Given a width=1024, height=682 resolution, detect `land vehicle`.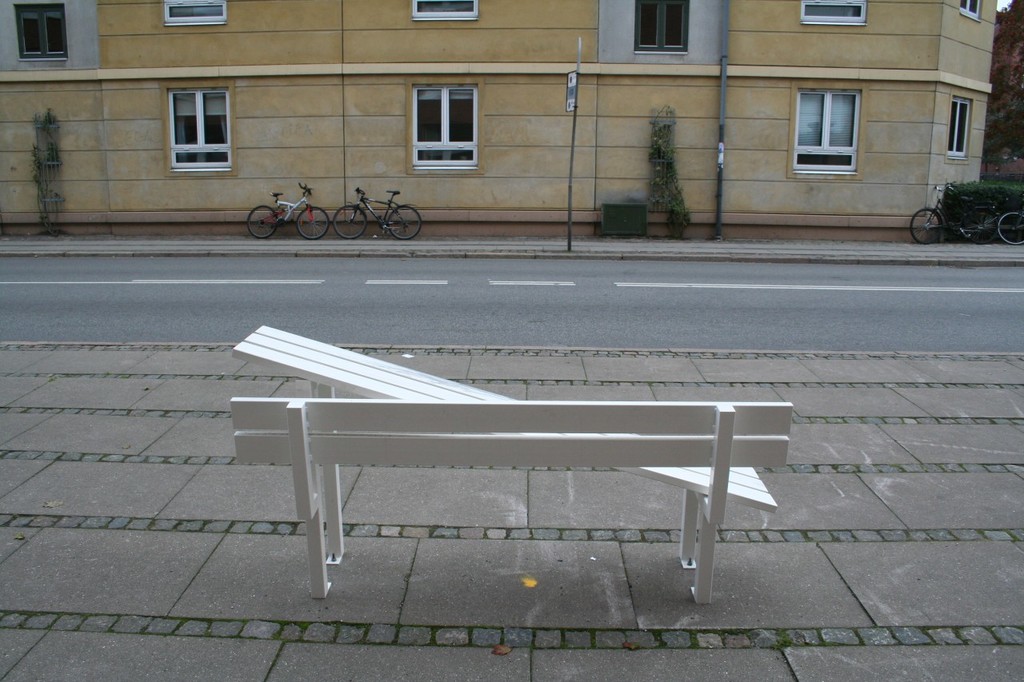
[left=994, top=199, right=1023, bottom=245].
